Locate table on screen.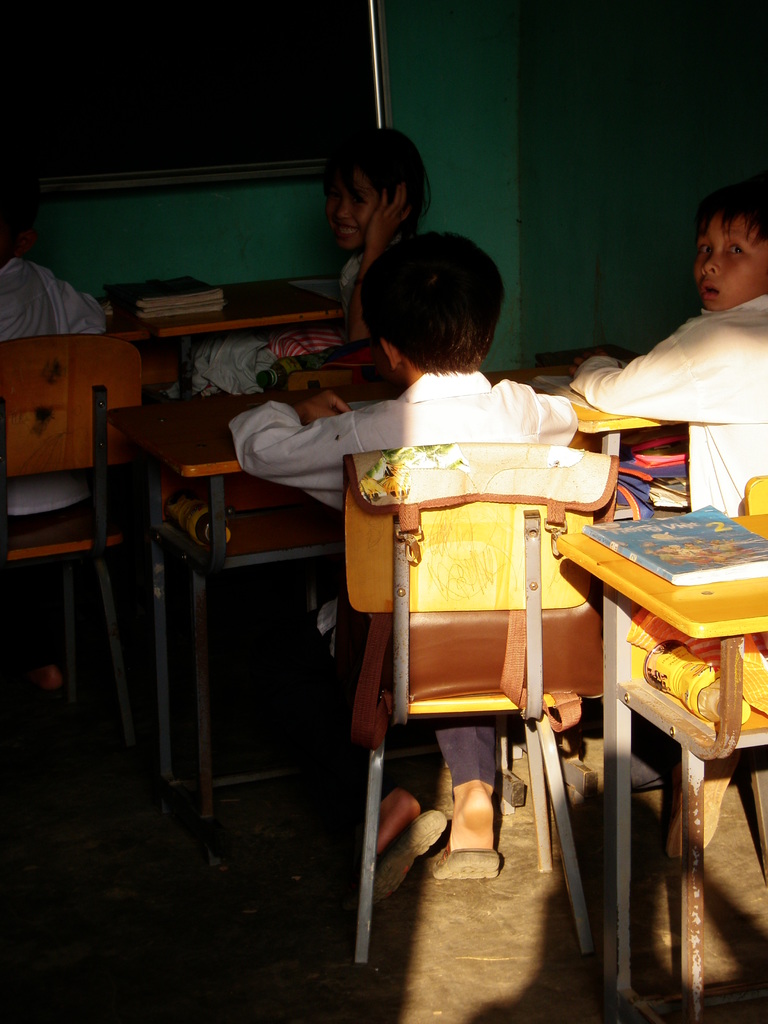
On screen at bbox=(107, 382, 691, 809).
